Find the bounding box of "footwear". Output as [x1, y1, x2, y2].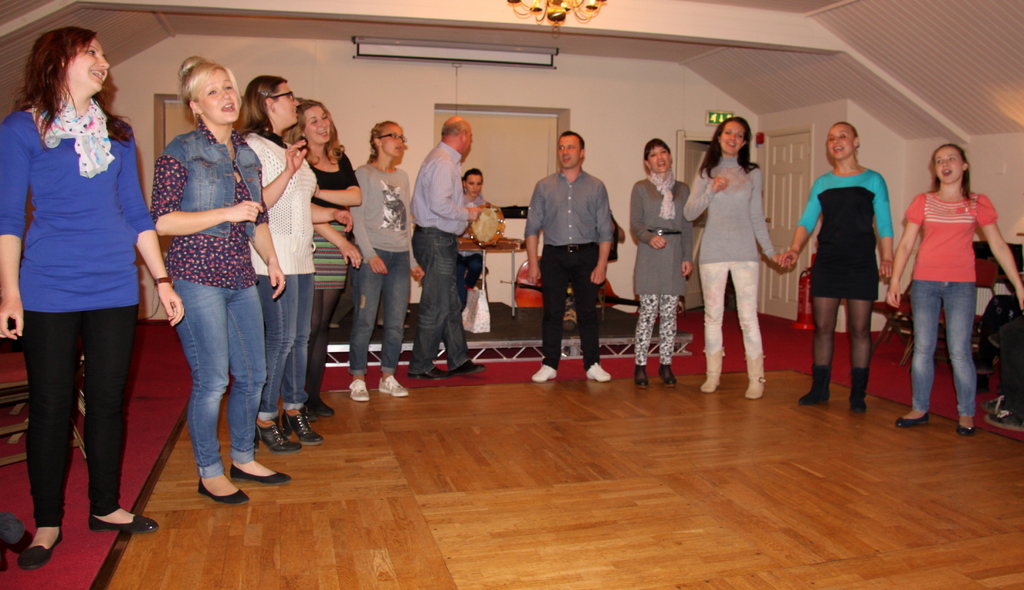
[797, 364, 834, 405].
